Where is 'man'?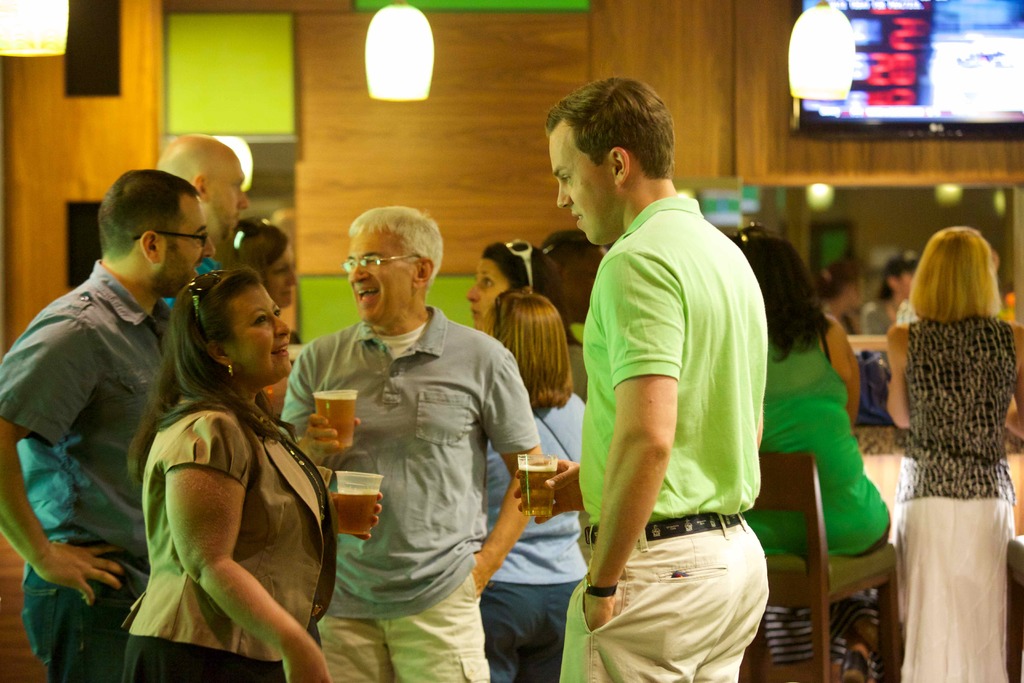
{"left": 157, "top": 132, "right": 261, "bottom": 307}.
